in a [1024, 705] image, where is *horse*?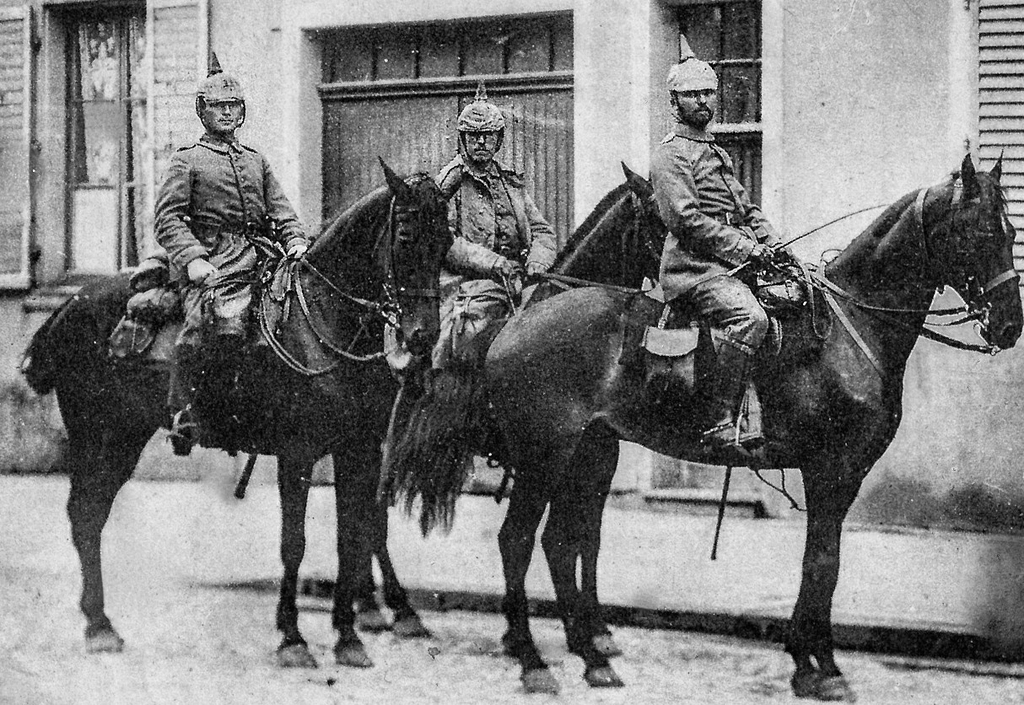
[385, 150, 1021, 704].
